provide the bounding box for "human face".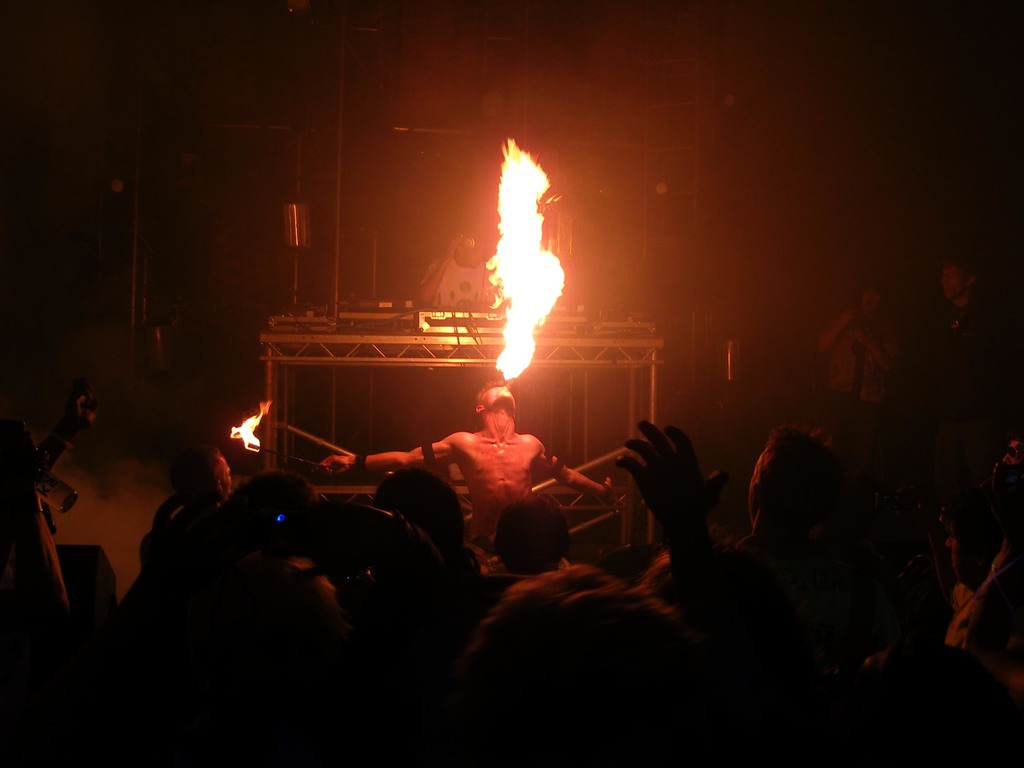
862 291 879 309.
